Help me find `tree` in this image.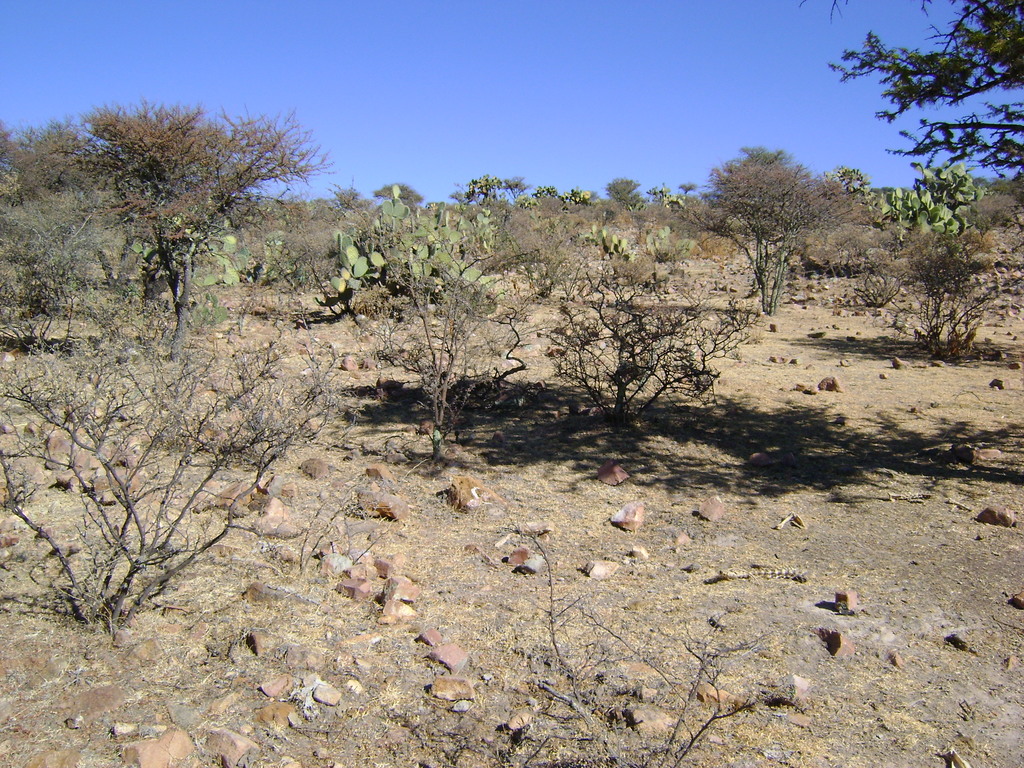
Found it: 232,195,319,302.
